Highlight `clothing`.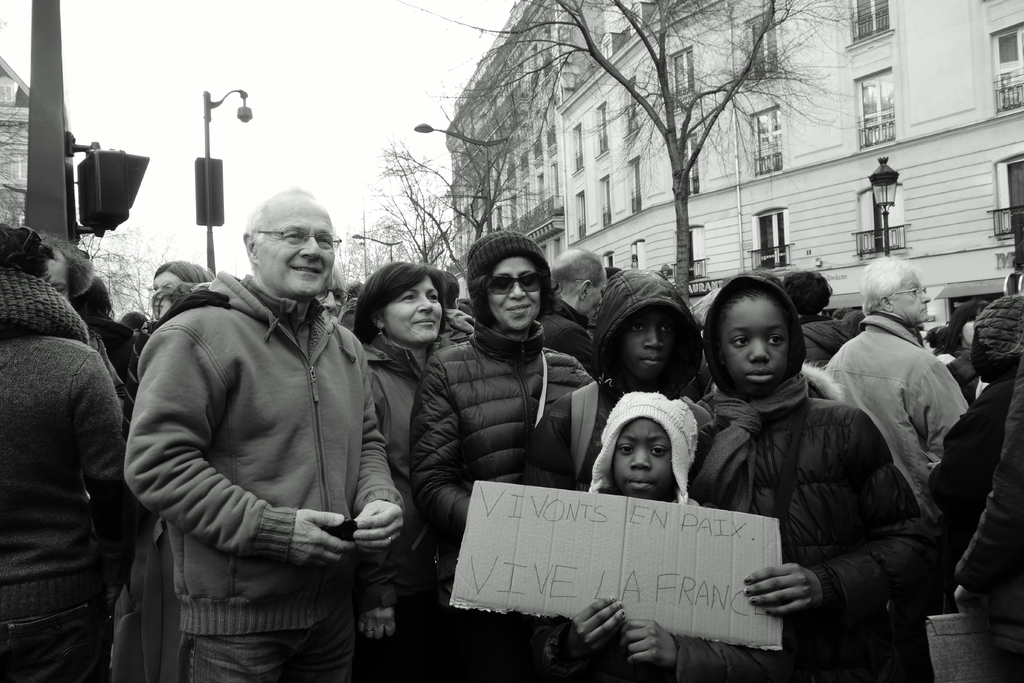
Highlighted region: 920:293:1023:609.
